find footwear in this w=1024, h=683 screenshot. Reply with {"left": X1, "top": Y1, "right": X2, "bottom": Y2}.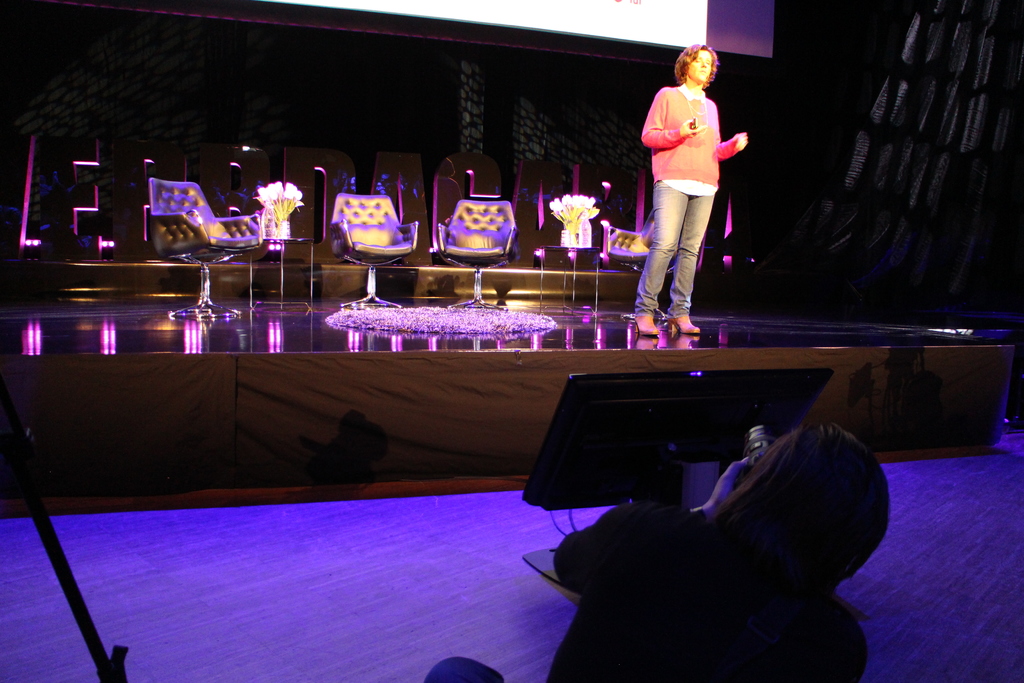
{"left": 636, "top": 312, "right": 659, "bottom": 336}.
